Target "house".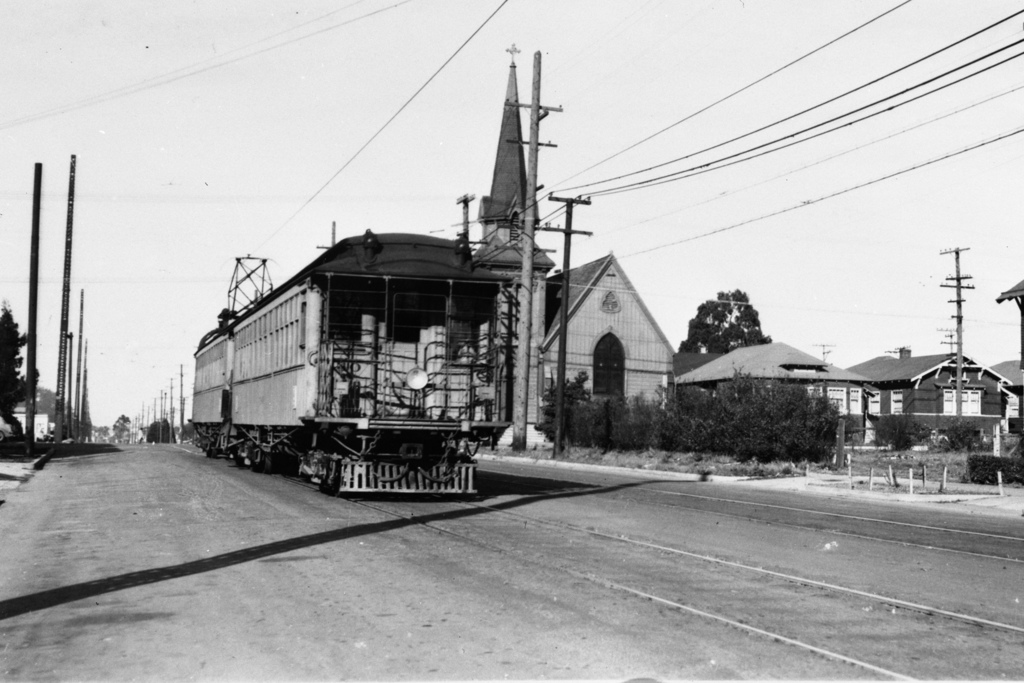
Target region: <region>990, 360, 1023, 409</region>.
